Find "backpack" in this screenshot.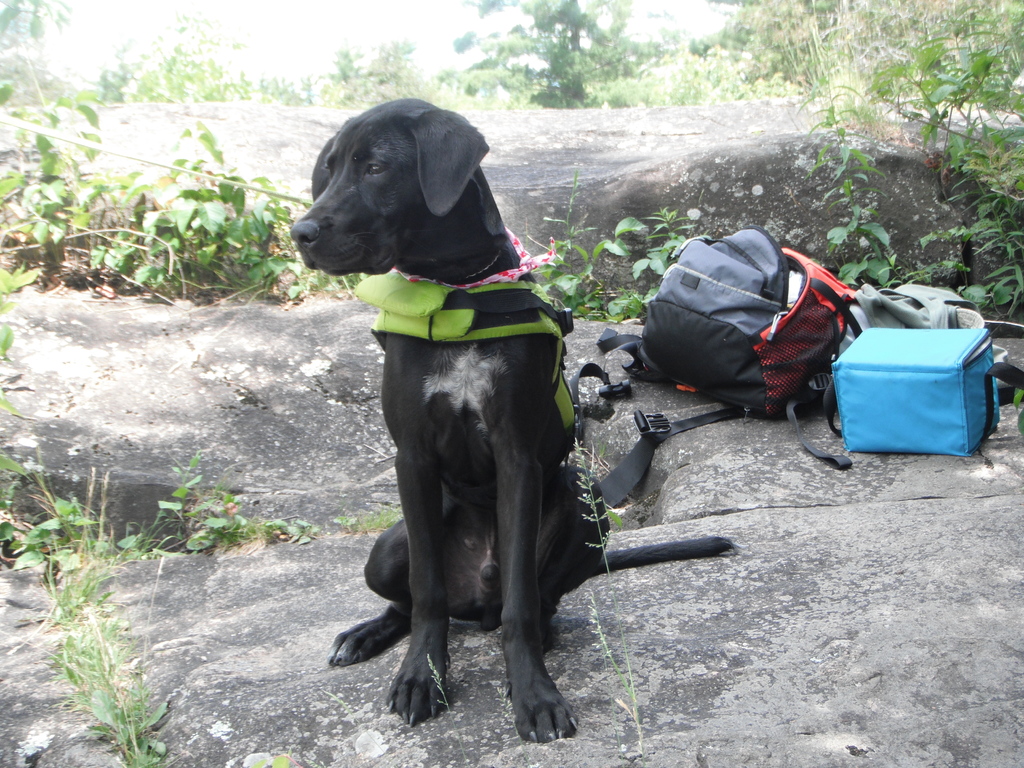
The bounding box for "backpack" is crop(795, 278, 1007, 468).
